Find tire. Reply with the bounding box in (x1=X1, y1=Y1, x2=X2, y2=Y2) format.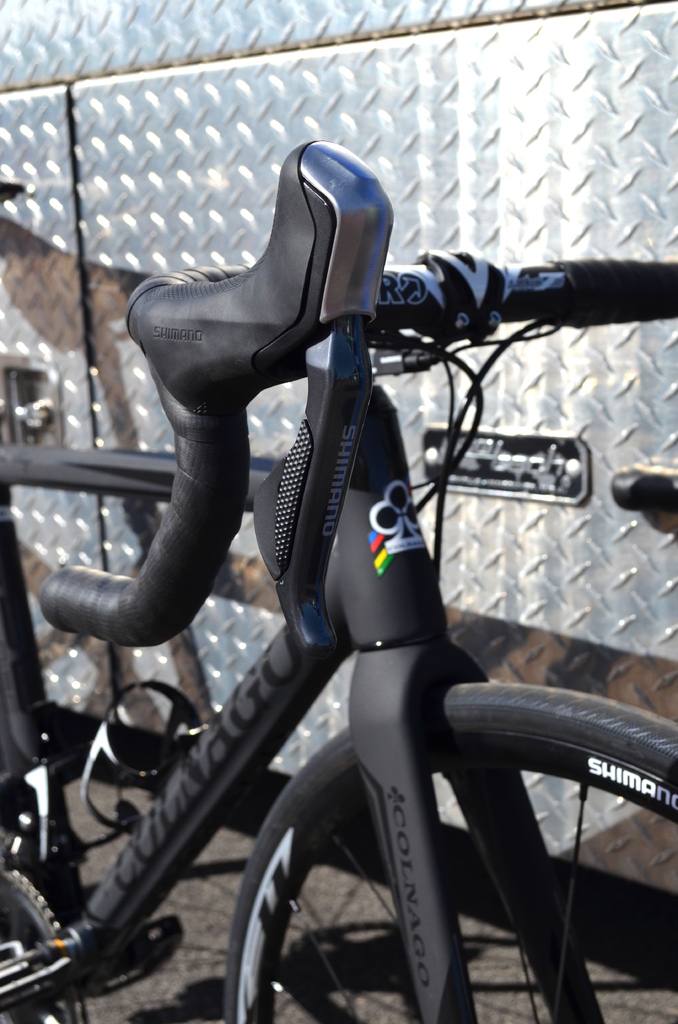
(x1=219, y1=691, x2=677, y2=1023).
